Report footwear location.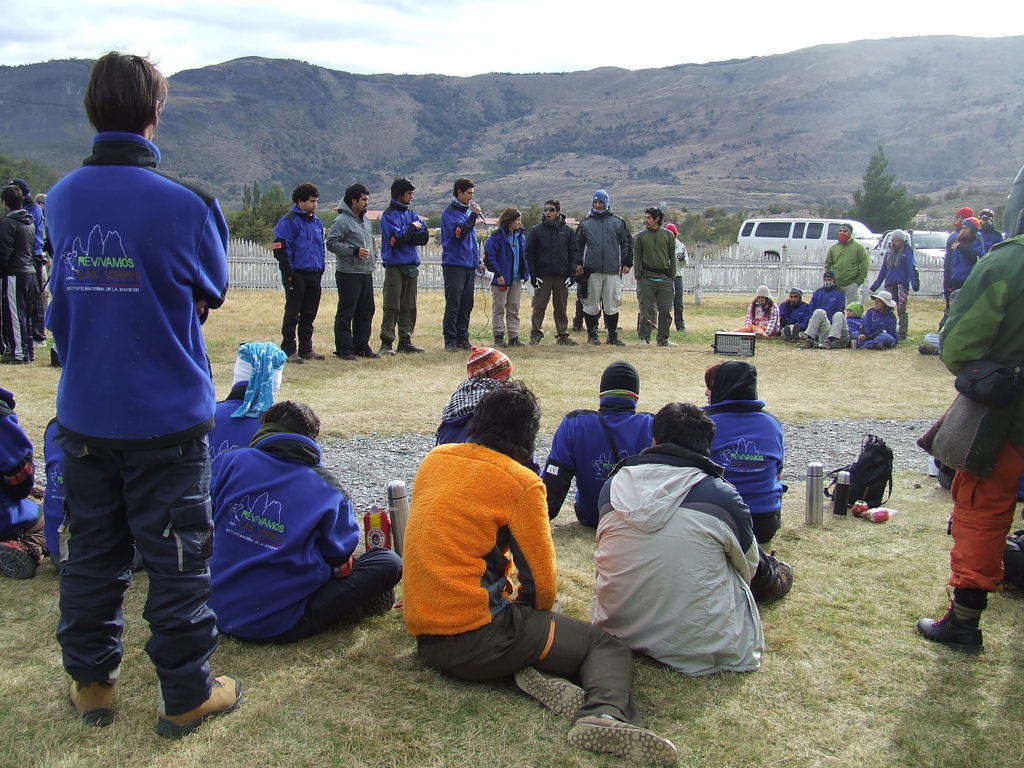
Report: locate(512, 323, 523, 347).
